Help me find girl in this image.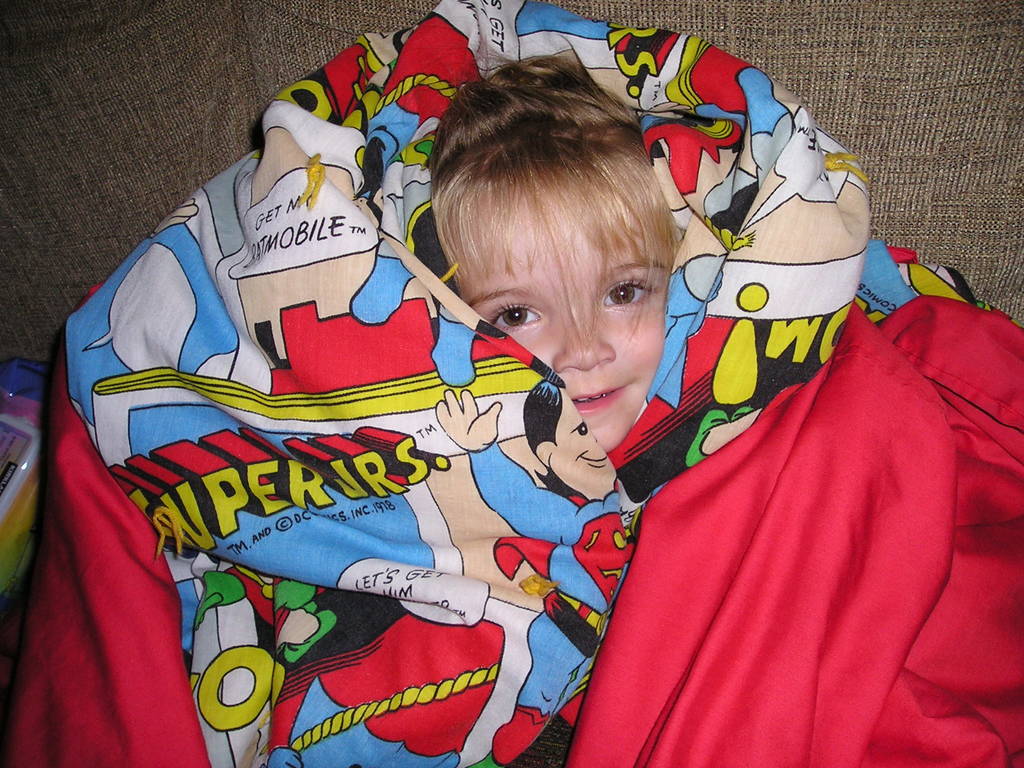
Found it: left=420, top=40, right=690, bottom=460.
